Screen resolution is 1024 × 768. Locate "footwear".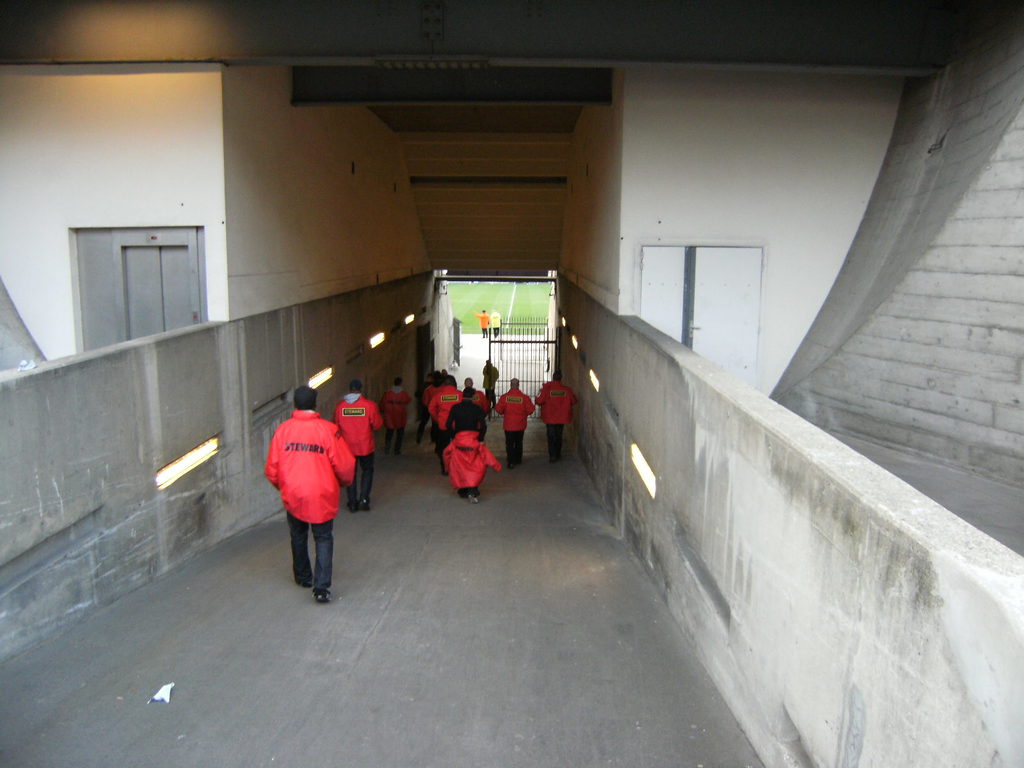
431 440 435 442.
